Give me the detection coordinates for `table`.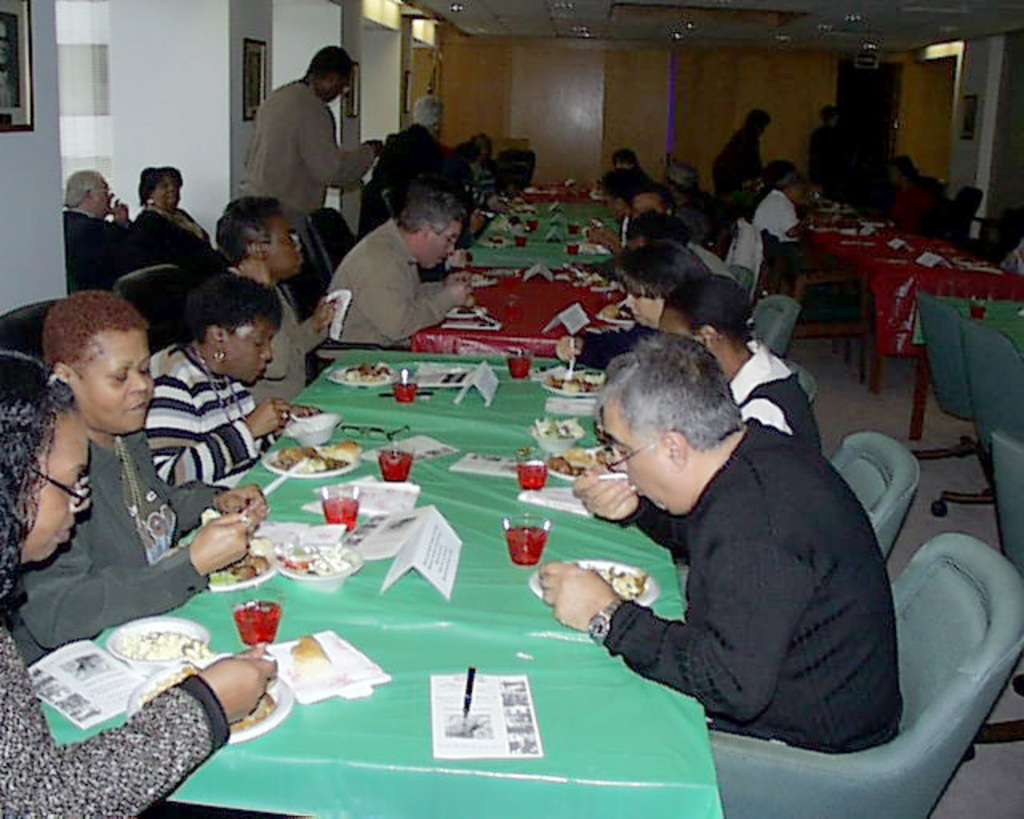
BBox(915, 291, 1022, 443).
